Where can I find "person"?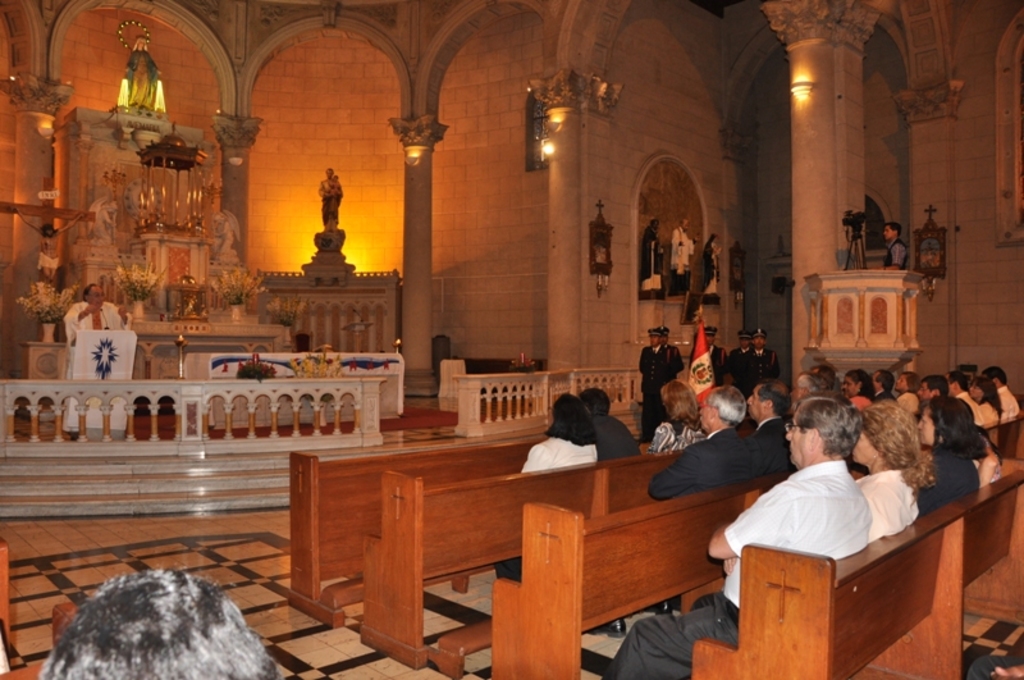
You can find it at {"left": 640, "top": 325, "right": 686, "bottom": 391}.
